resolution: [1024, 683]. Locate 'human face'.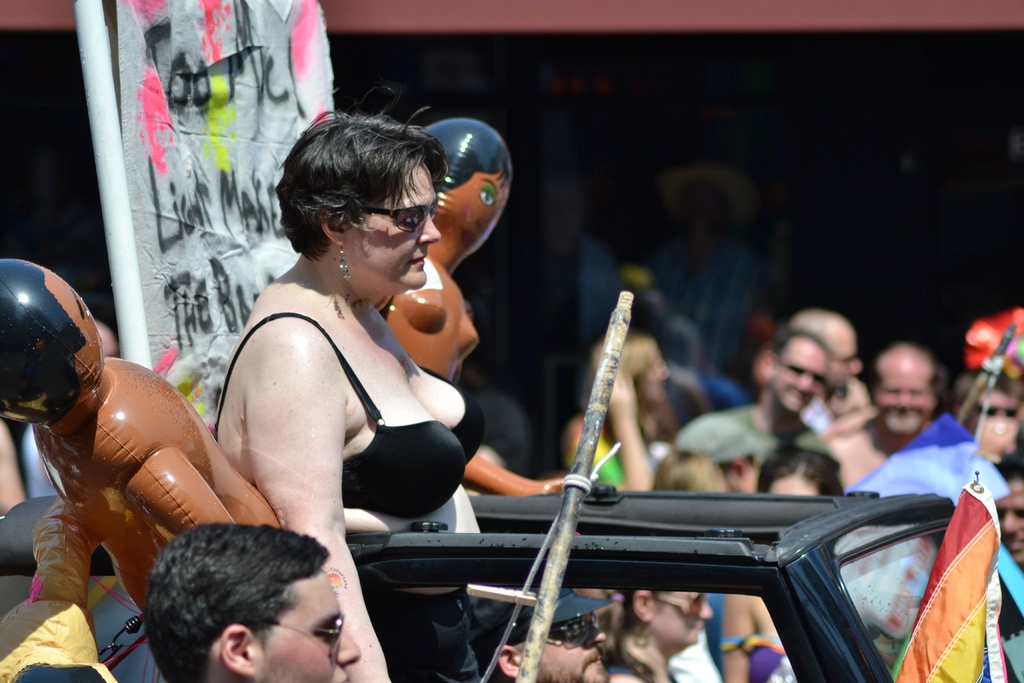
crop(740, 452, 756, 488).
